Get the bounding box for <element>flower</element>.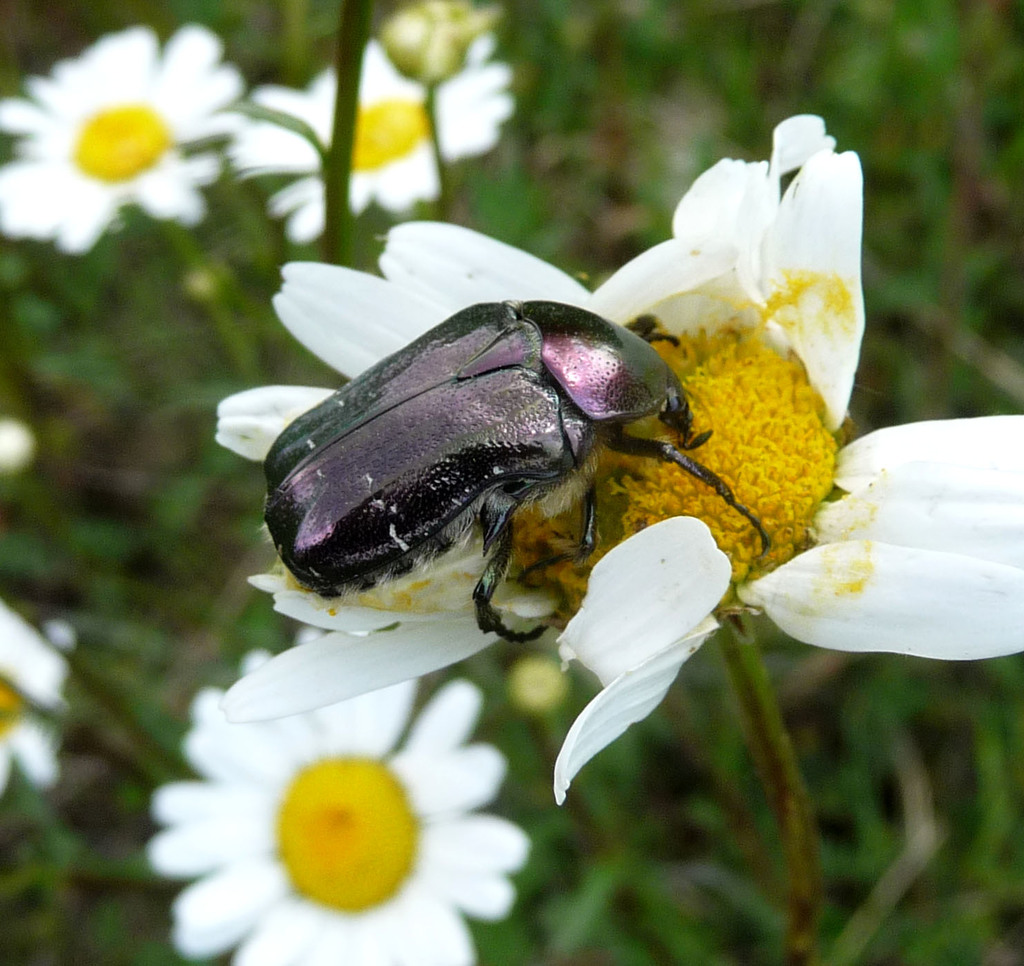
box=[225, 32, 522, 248].
